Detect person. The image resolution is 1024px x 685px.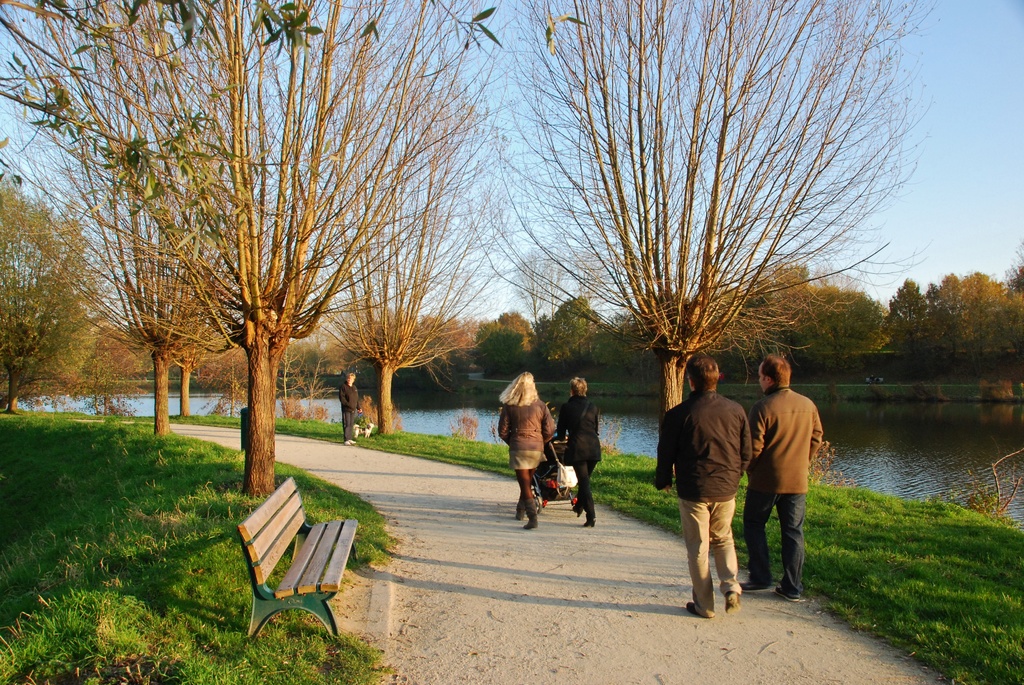
(654, 350, 749, 619).
